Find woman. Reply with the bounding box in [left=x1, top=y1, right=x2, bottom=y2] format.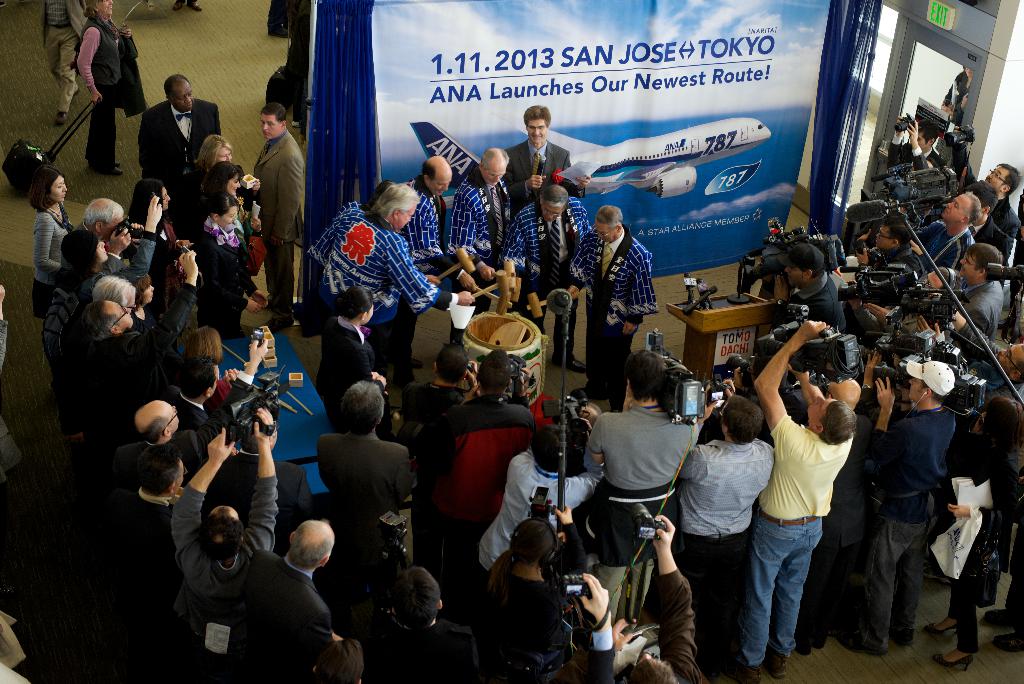
[left=130, top=180, right=168, bottom=242].
